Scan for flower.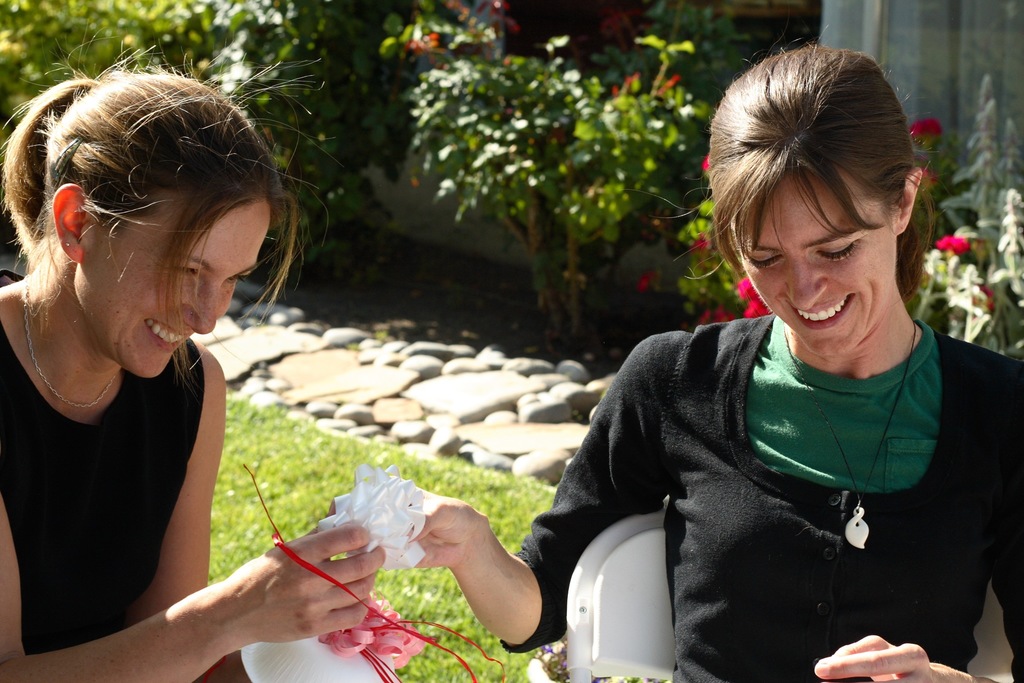
Scan result: bbox=(745, 298, 769, 318).
